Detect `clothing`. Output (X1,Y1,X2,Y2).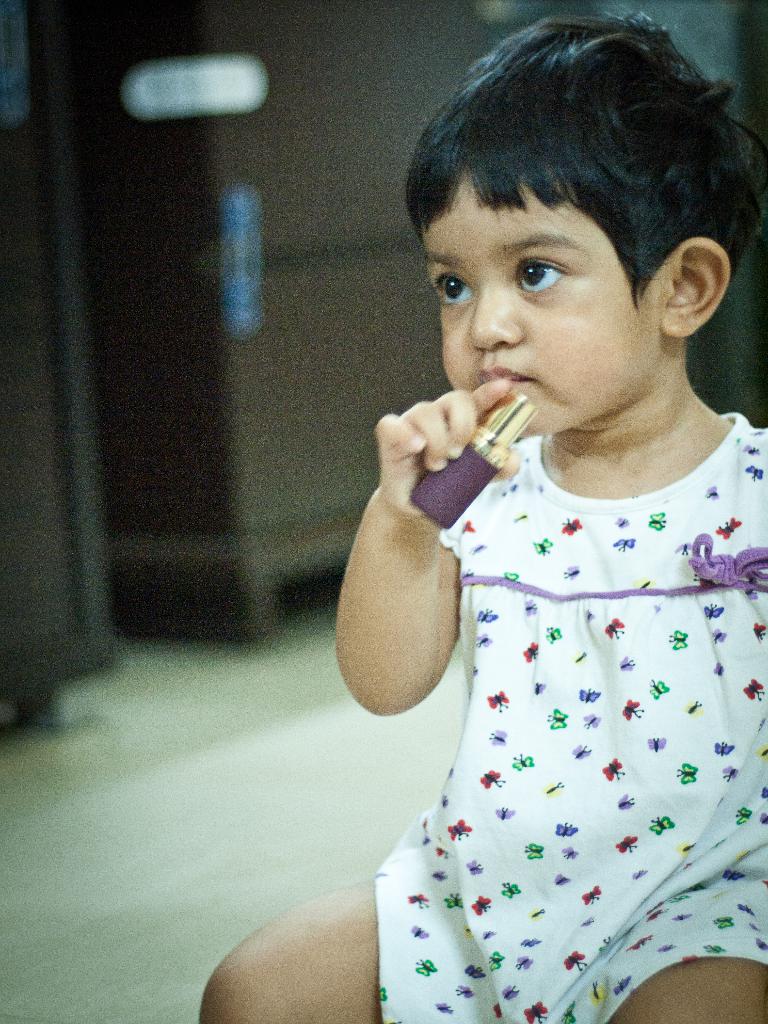
(344,373,766,977).
